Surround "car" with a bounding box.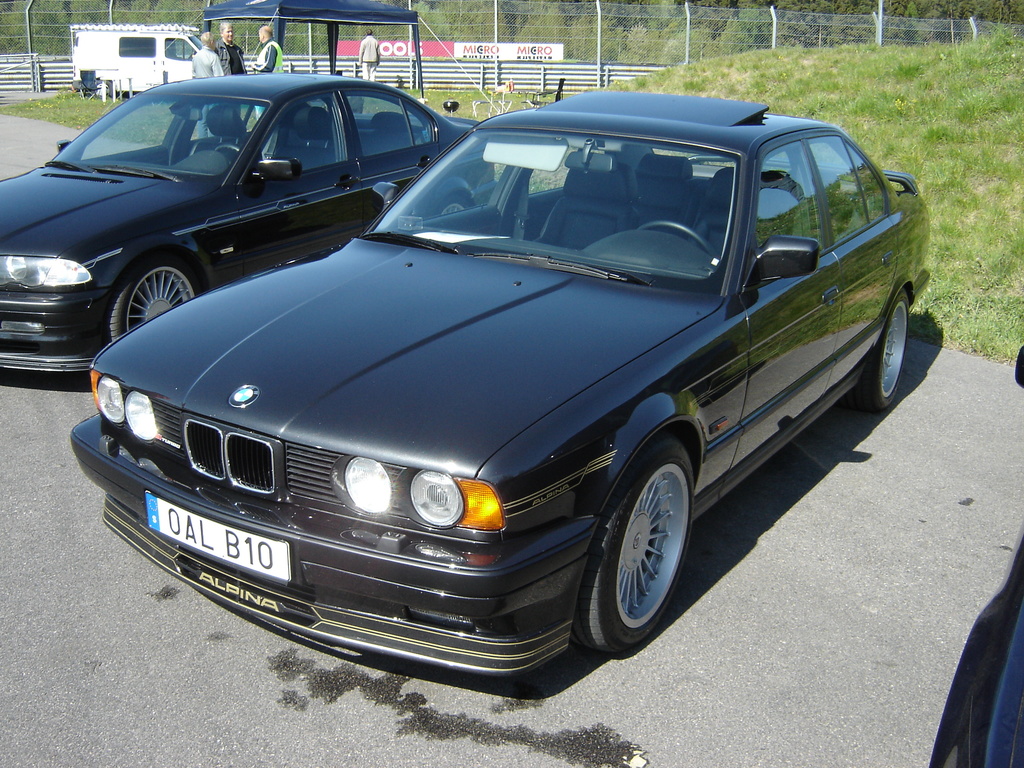
<region>0, 73, 499, 374</region>.
